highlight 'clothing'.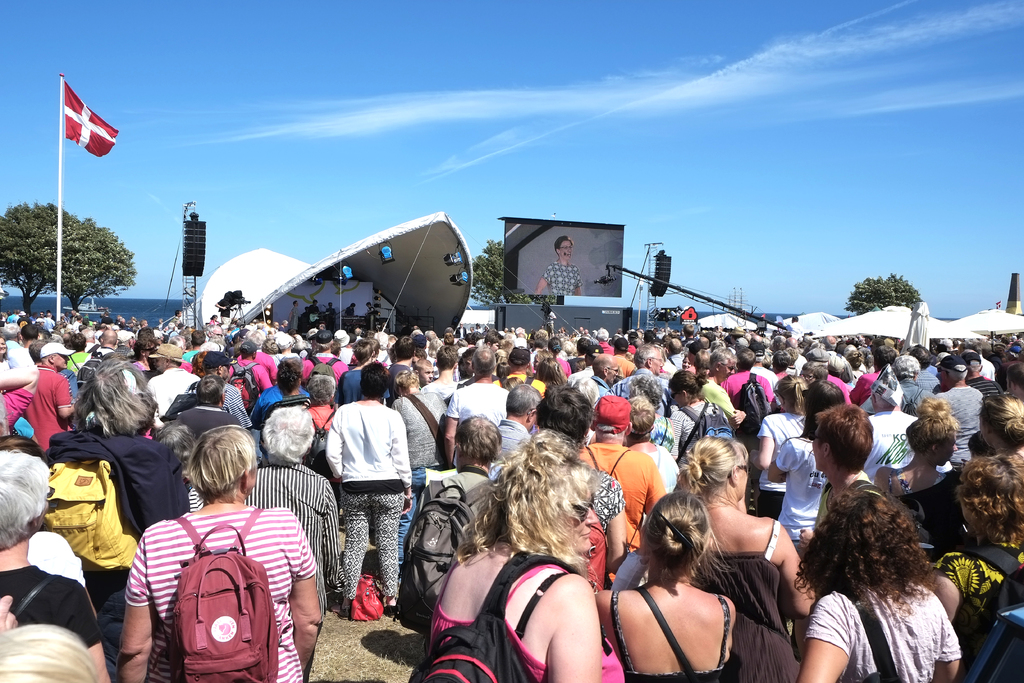
Highlighted region: [x1=119, y1=325, x2=132, y2=347].
